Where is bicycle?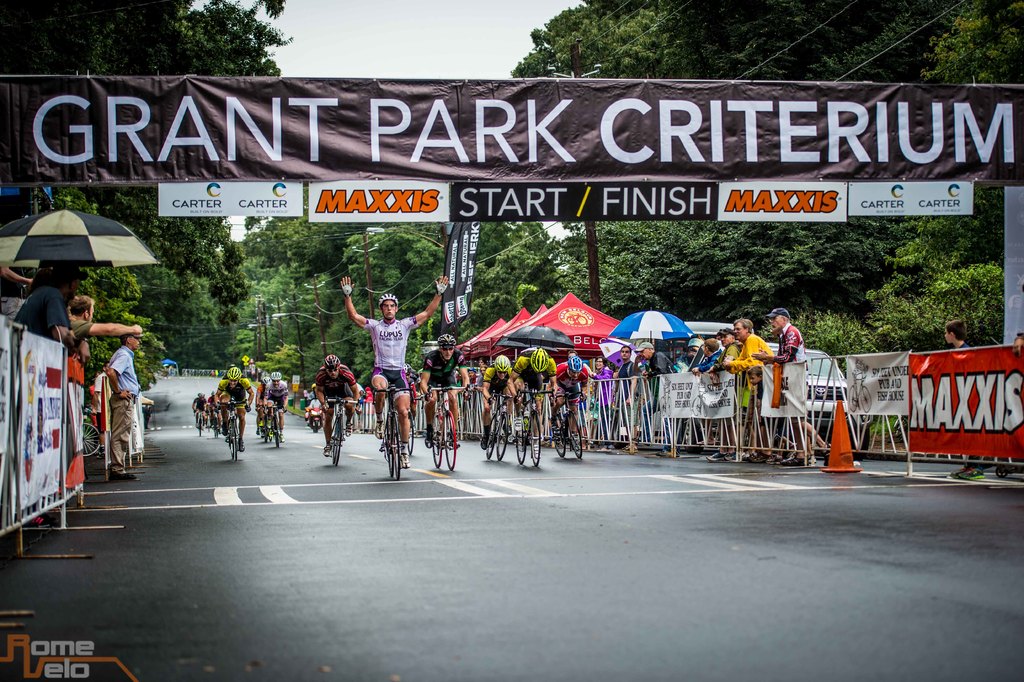
{"left": 218, "top": 392, "right": 252, "bottom": 462}.
